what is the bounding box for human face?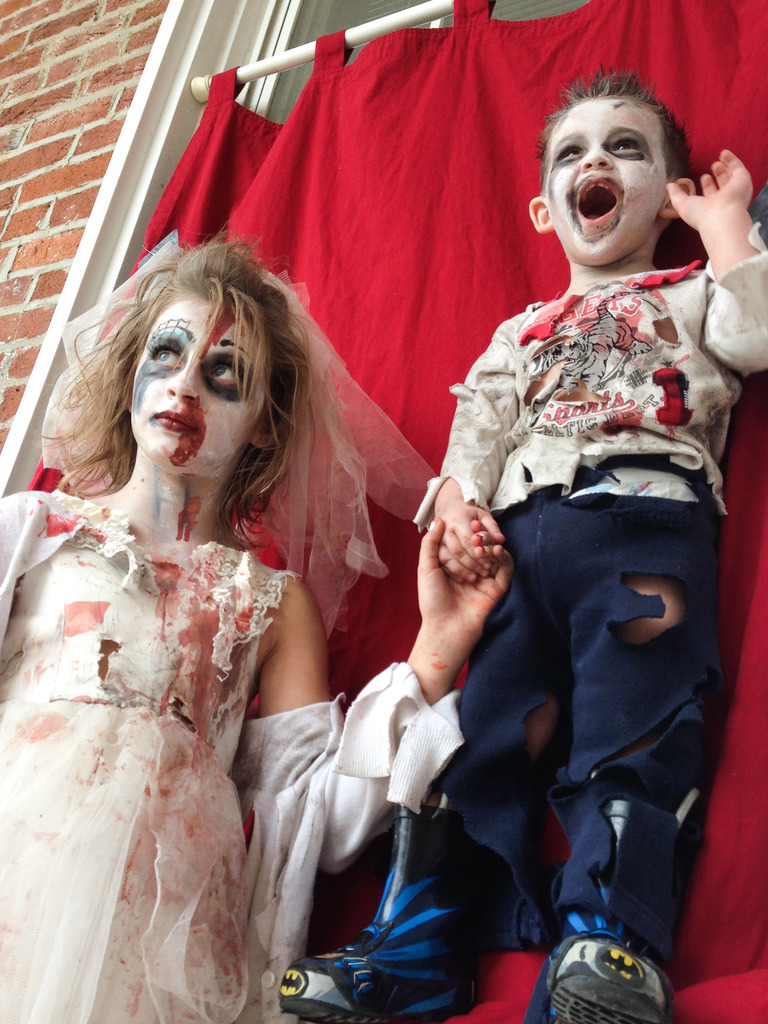
{"x1": 127, "y1": 304, "x2": 265, "y2": 476}.
